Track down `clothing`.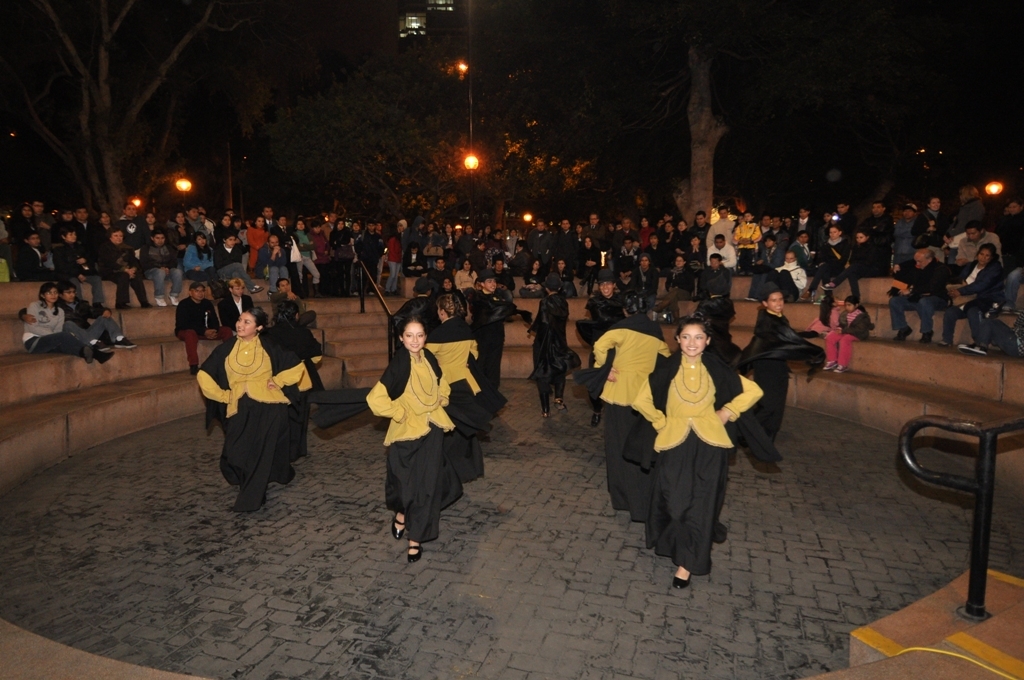
Tracked to bbox(956, 227, 1001, 268).
